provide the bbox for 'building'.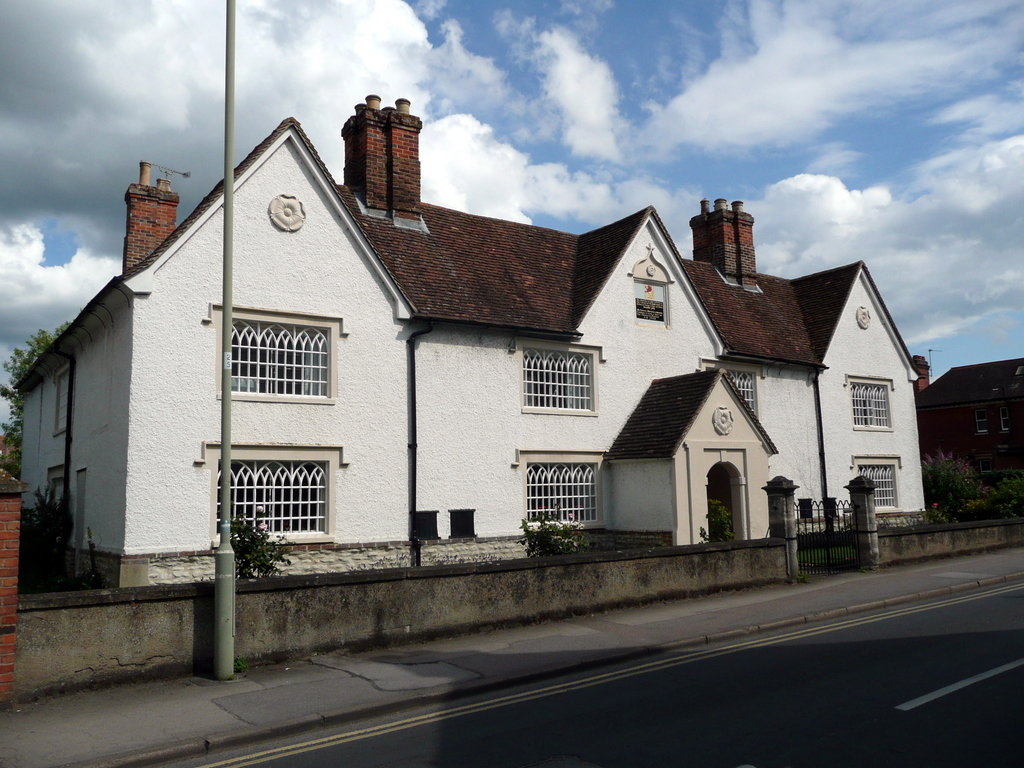
x1=20, y1=90, x2=938, y2=556.
